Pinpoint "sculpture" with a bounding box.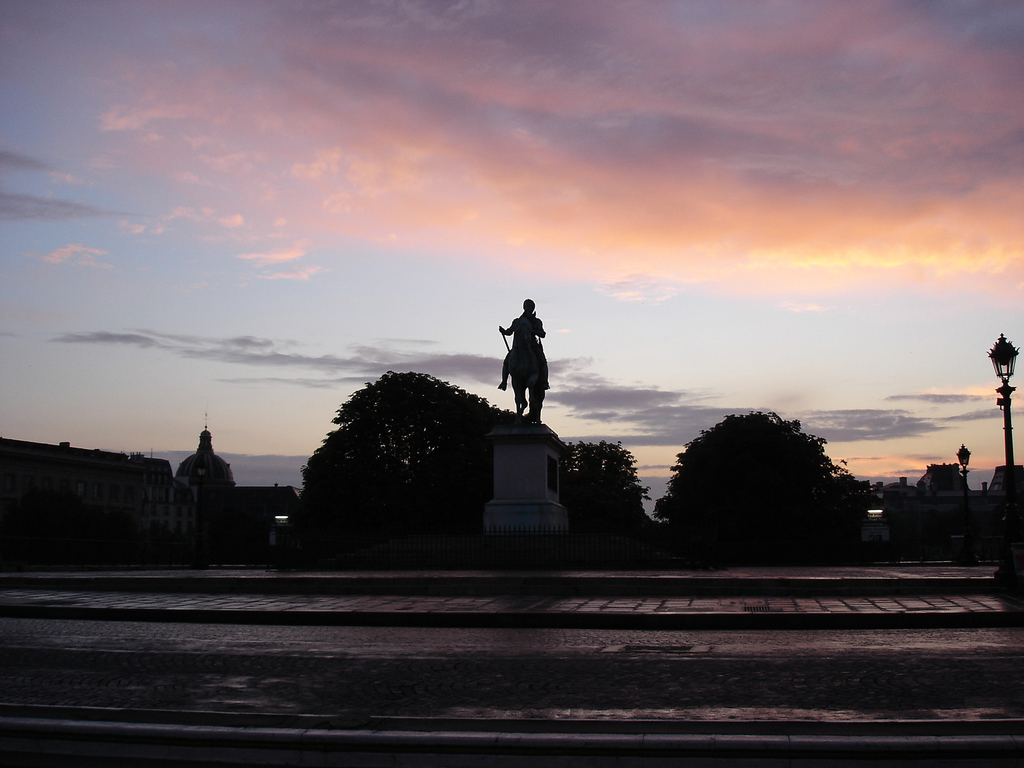
detection(493, 307, 561, 434).
